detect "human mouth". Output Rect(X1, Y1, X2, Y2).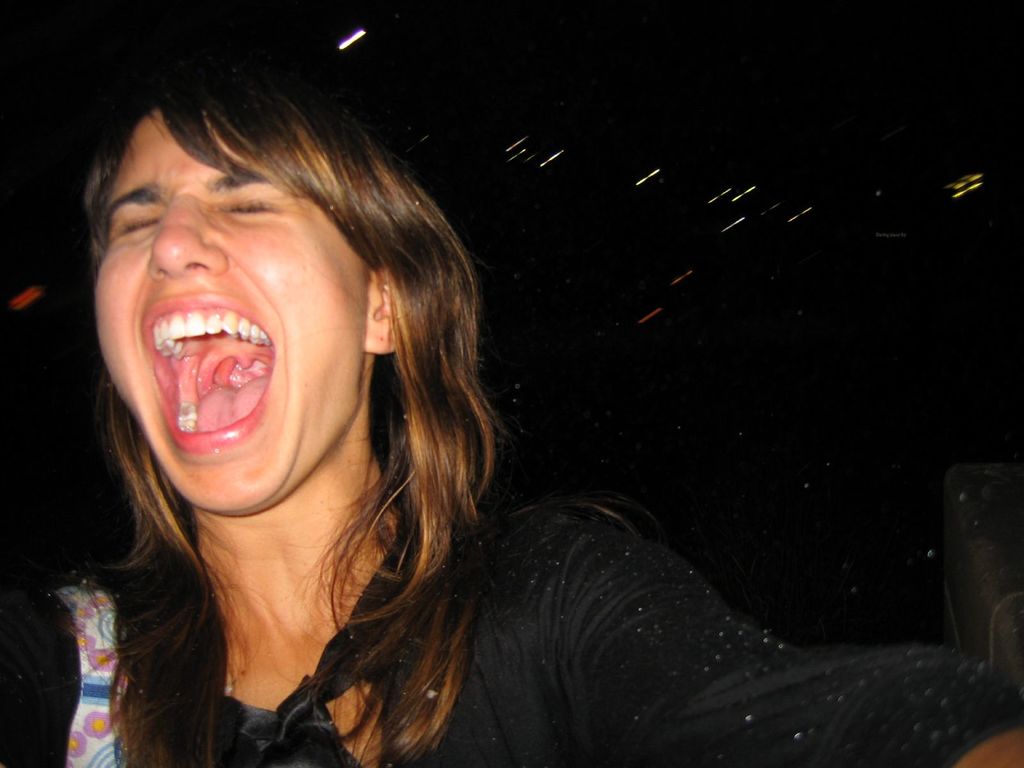
Rect(141, 294, 278, 455).
